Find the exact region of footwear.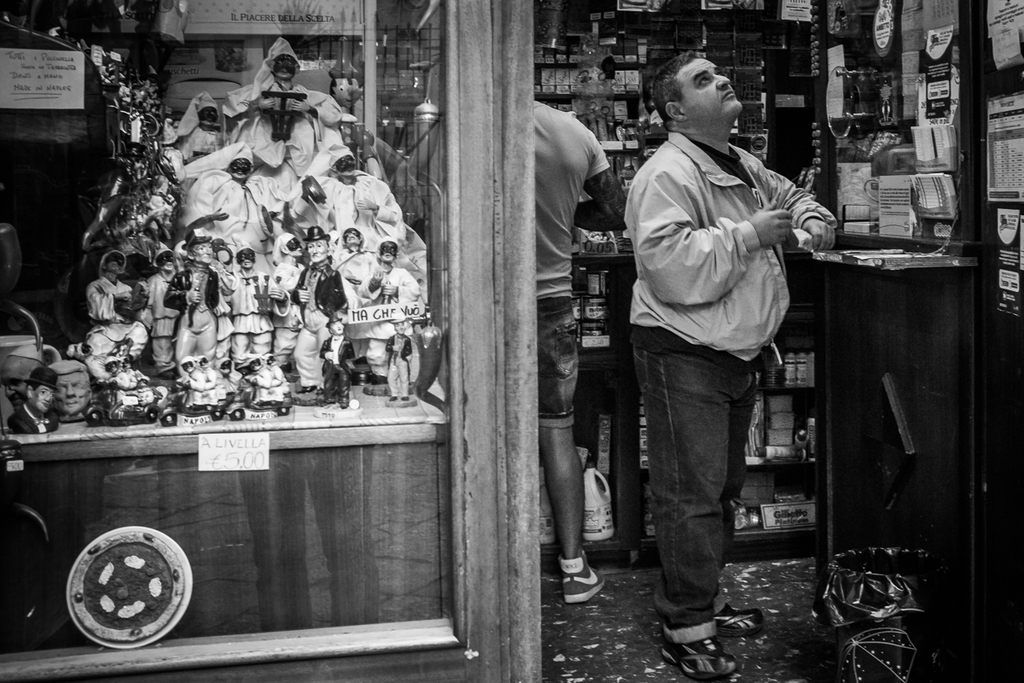
Exact region: x1=718, y1=597, x2=769, y2=635.
